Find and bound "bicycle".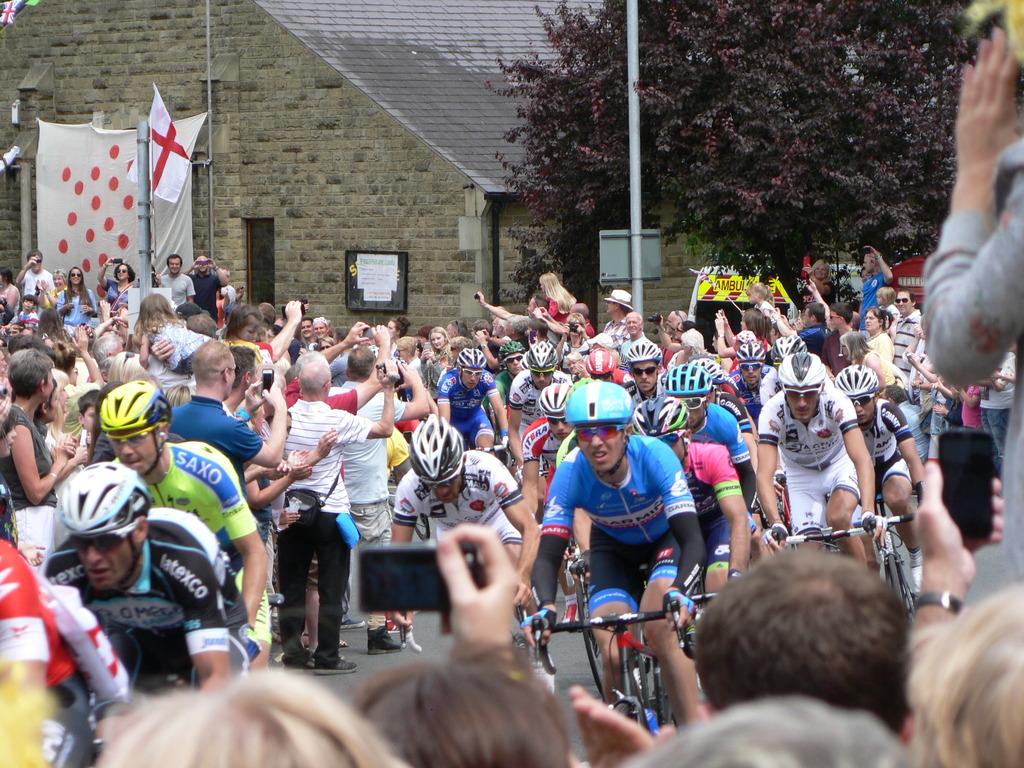
Bound: {"left": 568, "top": 576, "right": 703, "bottom": 746}.
